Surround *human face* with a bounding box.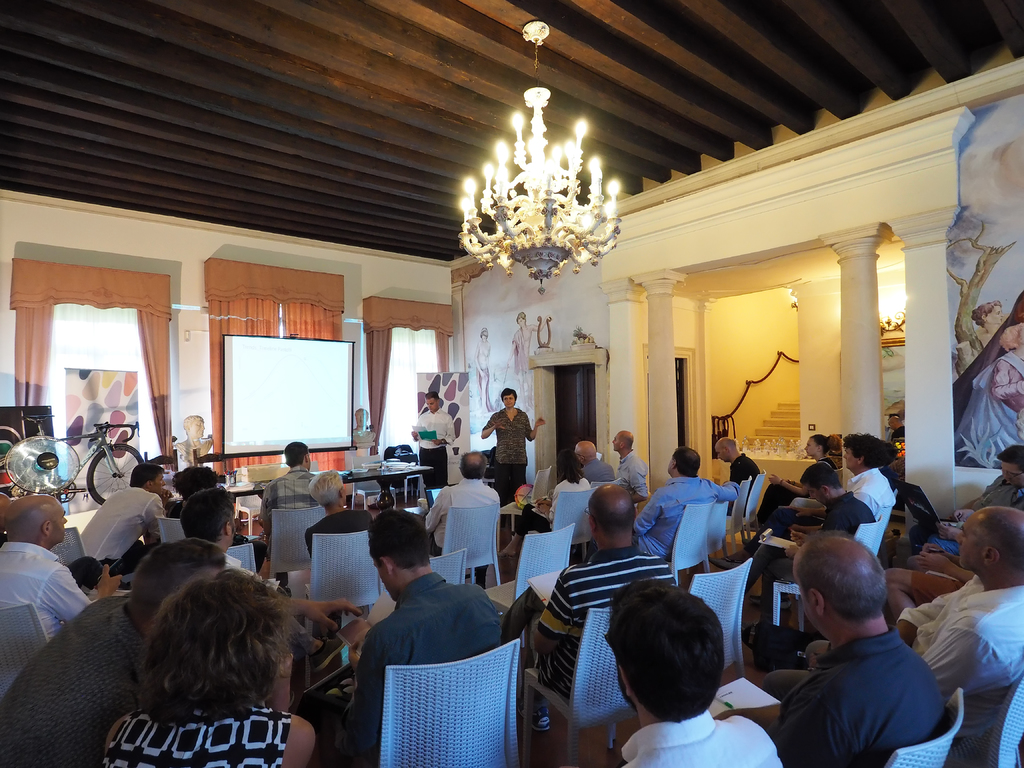
[954,522,982,572].
